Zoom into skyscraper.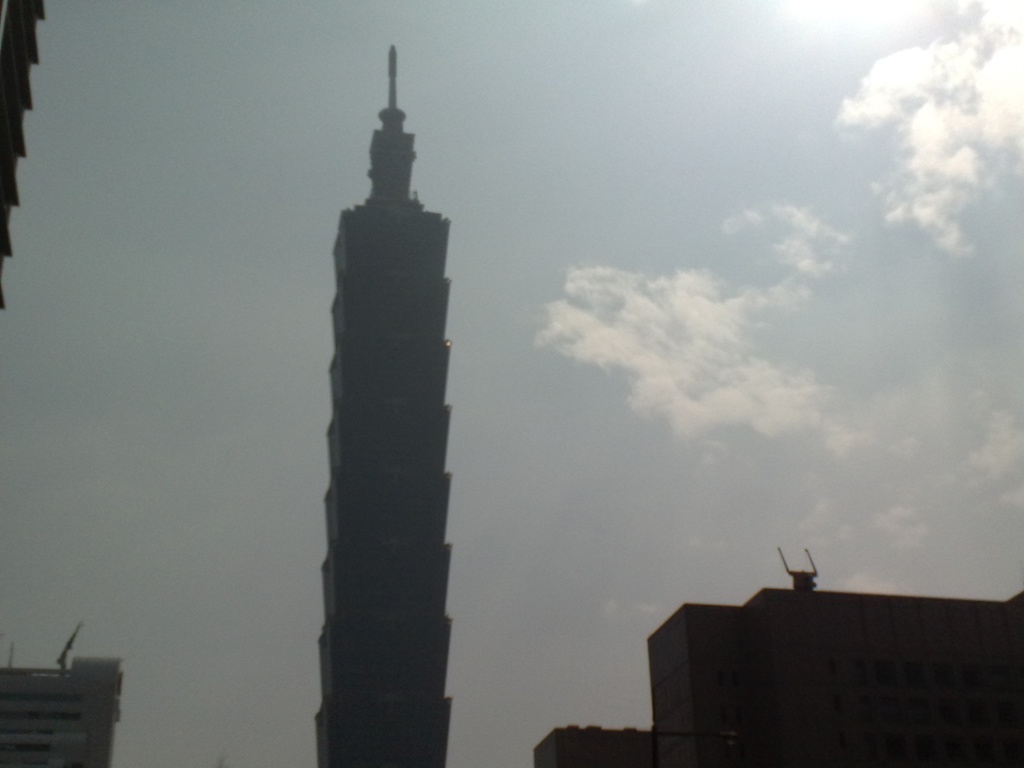
Zoom target: {"left": 311, "top": 47, "right": 451, "bottom": 767}.
